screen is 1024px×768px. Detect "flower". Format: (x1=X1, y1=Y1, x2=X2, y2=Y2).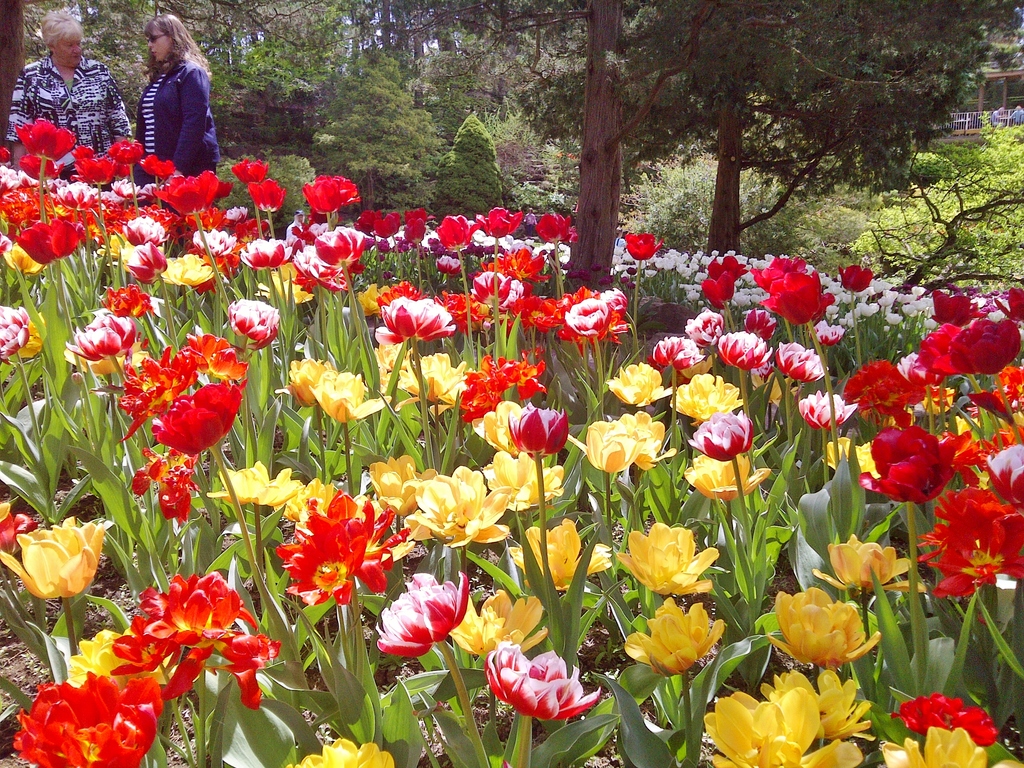
(x1=0, y1=303, x2=33, y2=357).
